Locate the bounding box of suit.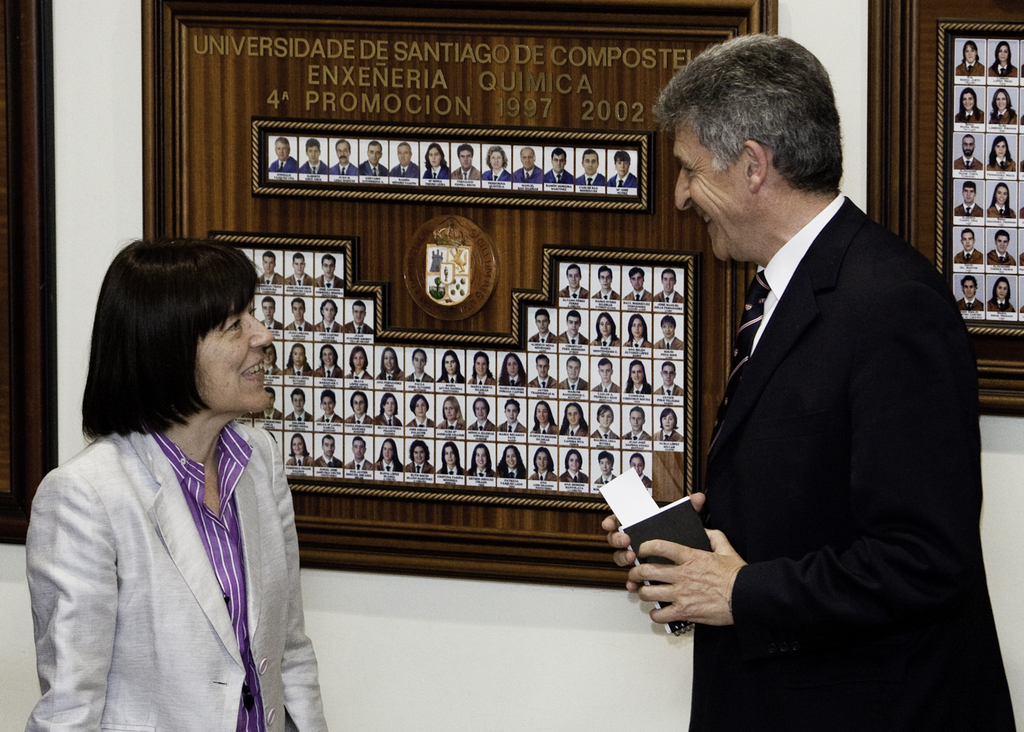
Bounding box: 284, 319, 311, 329.
